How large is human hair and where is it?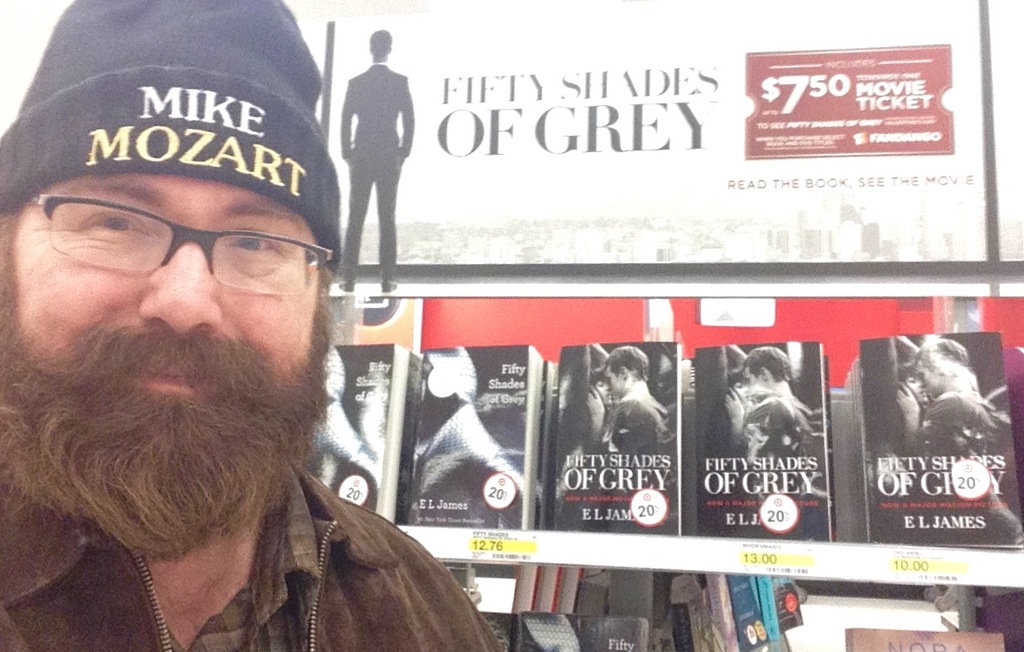
Bounding box: <box>744,348,791,381</box>.
